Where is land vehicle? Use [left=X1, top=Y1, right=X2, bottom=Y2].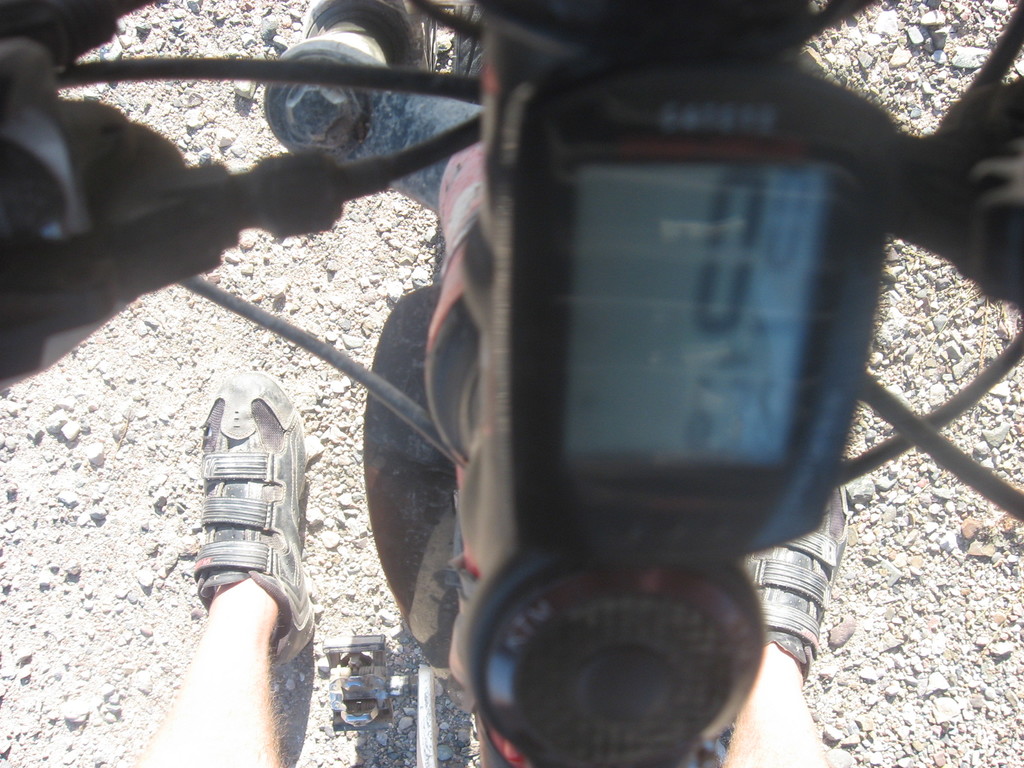
[left=0, top=0, right=1023, bottom=767].
